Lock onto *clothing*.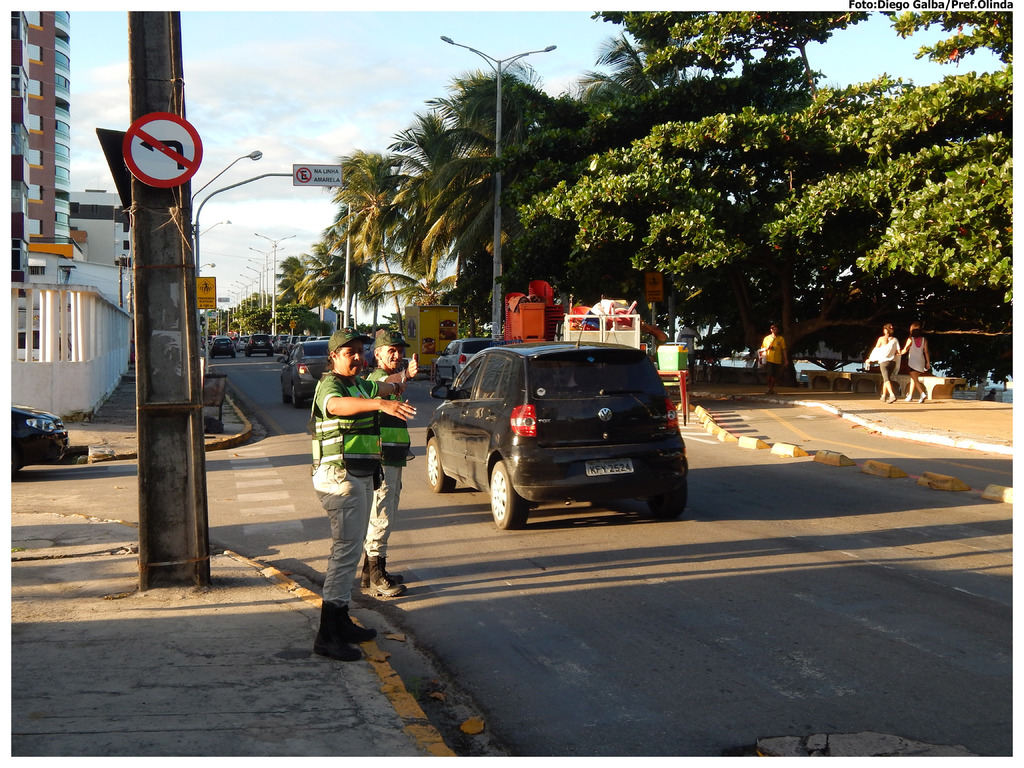
Locked: [x1=762, y1=327, x2=788, y2=378].
